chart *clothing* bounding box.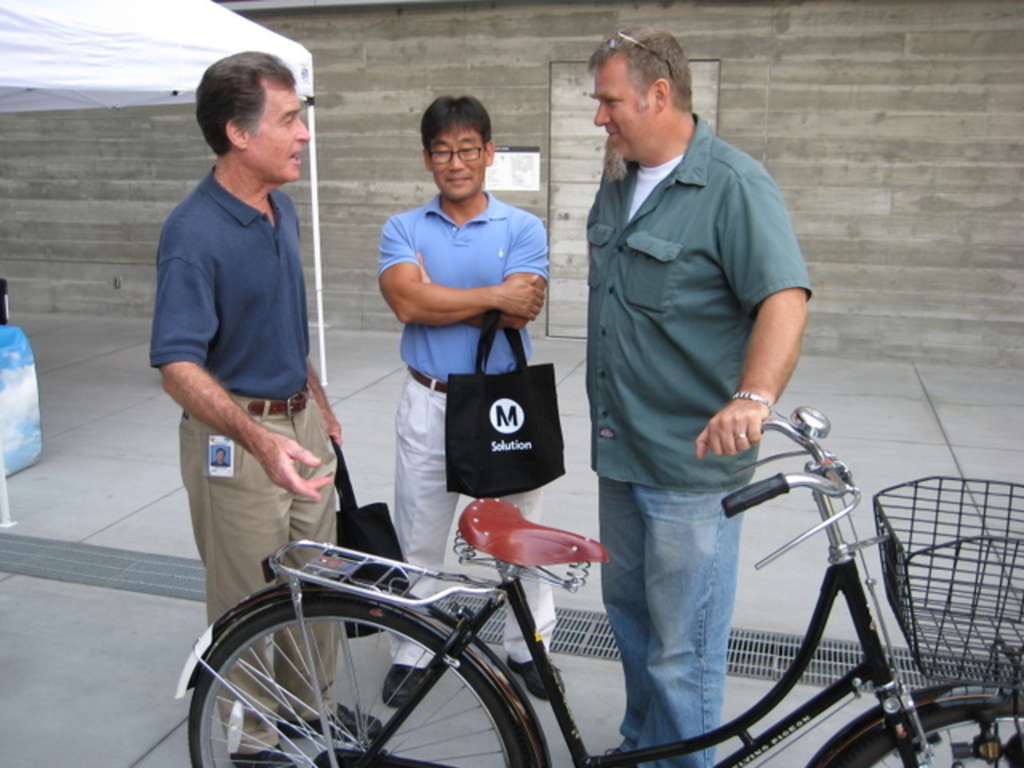
Charted: bbox=(374, 192, 552, 667).
